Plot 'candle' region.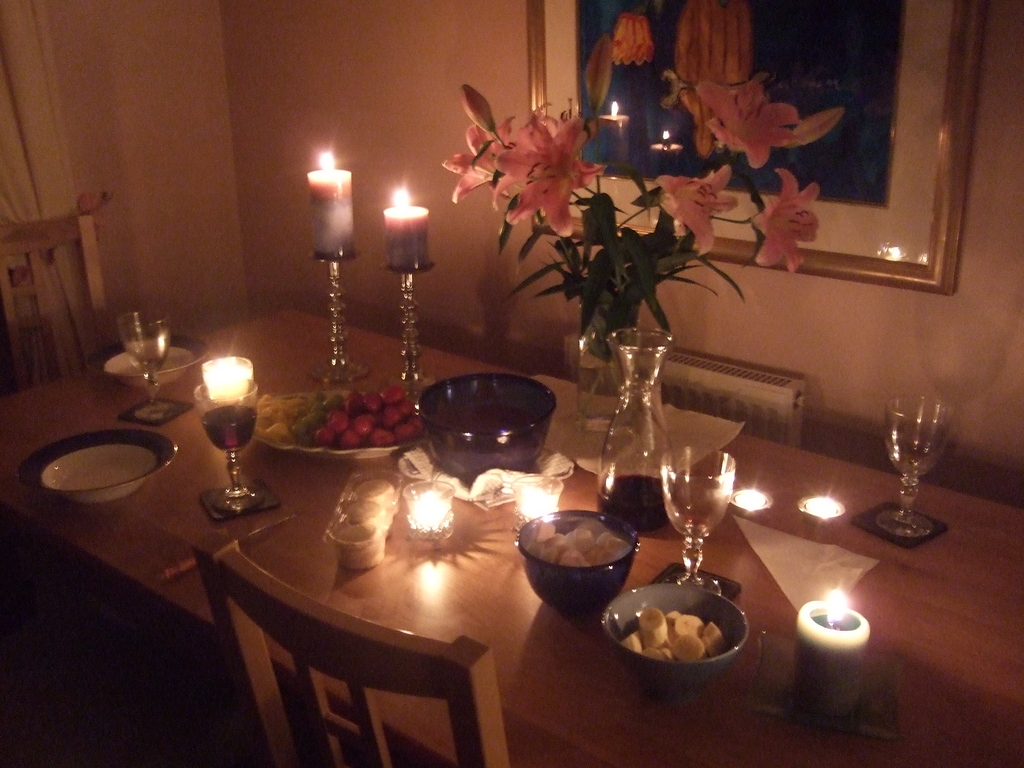
Plotted at 308:152:349:257.
